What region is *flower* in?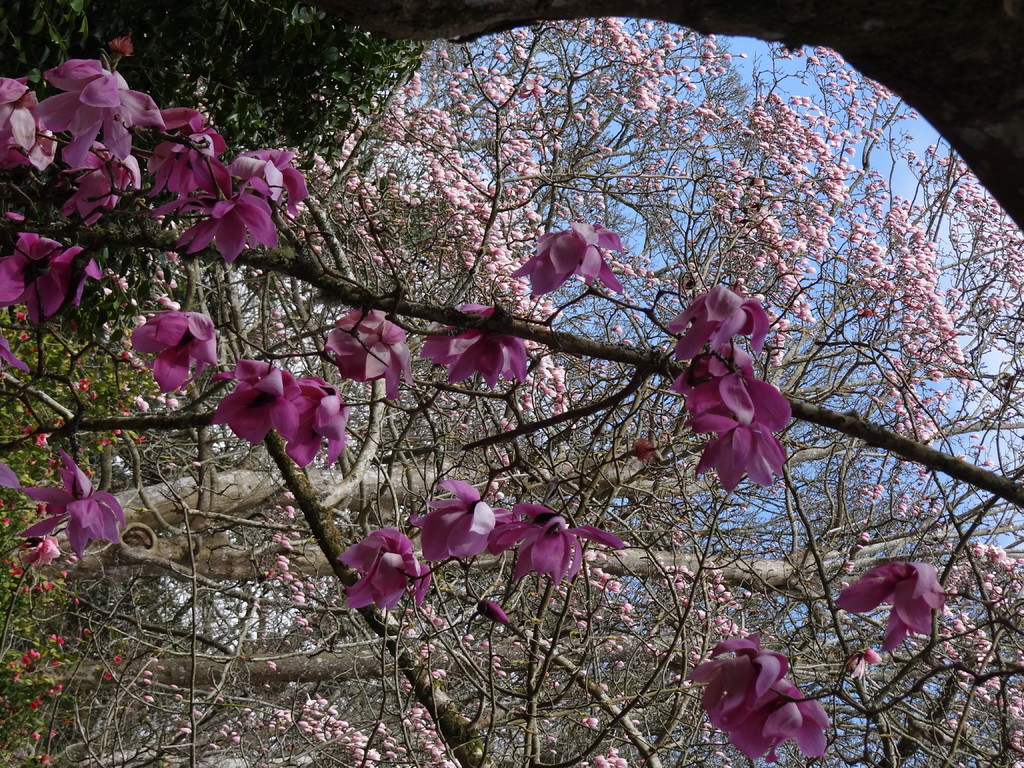
340 527 426 621.
